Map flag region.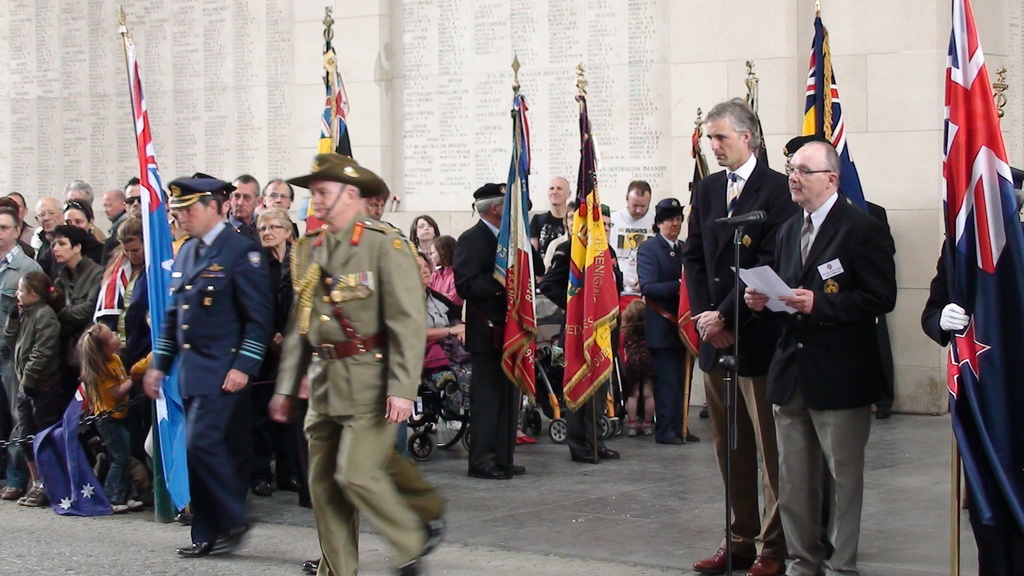
Mapped to [932,0,1023,575].
